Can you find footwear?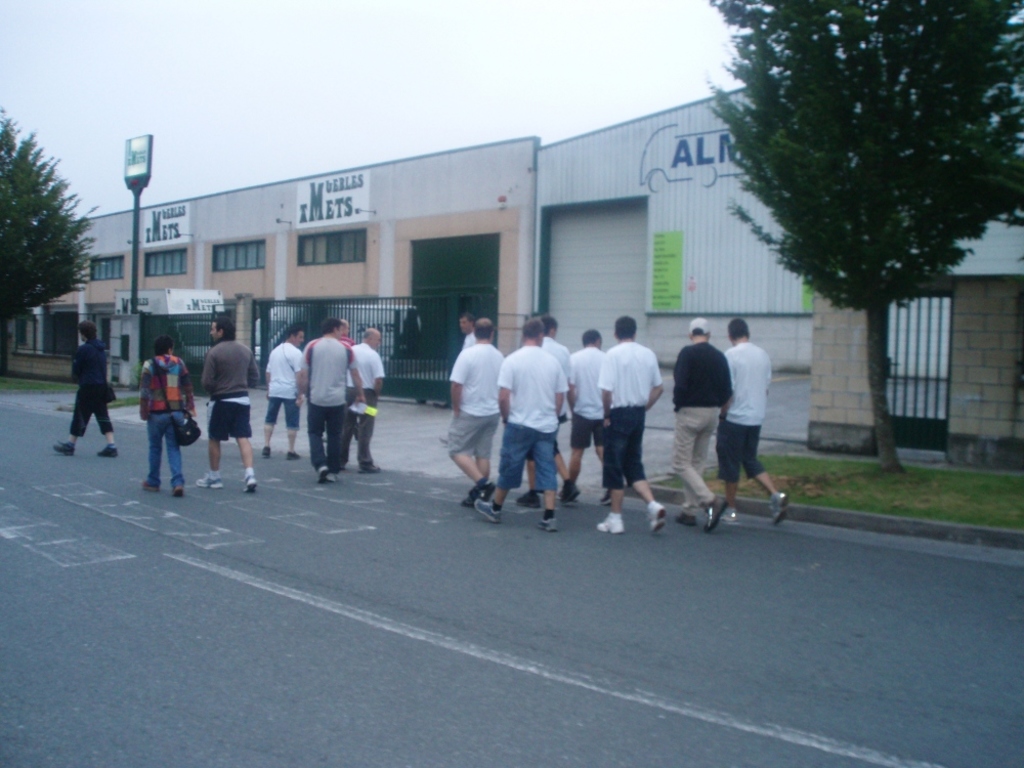
Yes, bounding box: <bbox>97, 443, 119, 462</bbox>.
